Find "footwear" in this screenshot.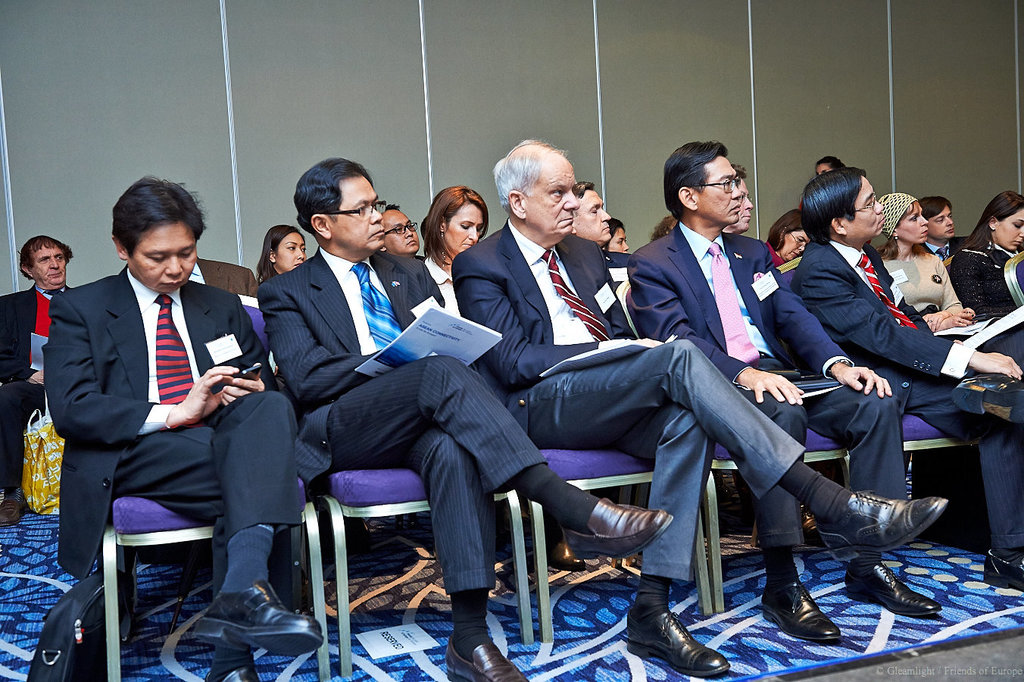
The bounding box for "footwear" is left=840, top=562, right=943, bottom=614.
